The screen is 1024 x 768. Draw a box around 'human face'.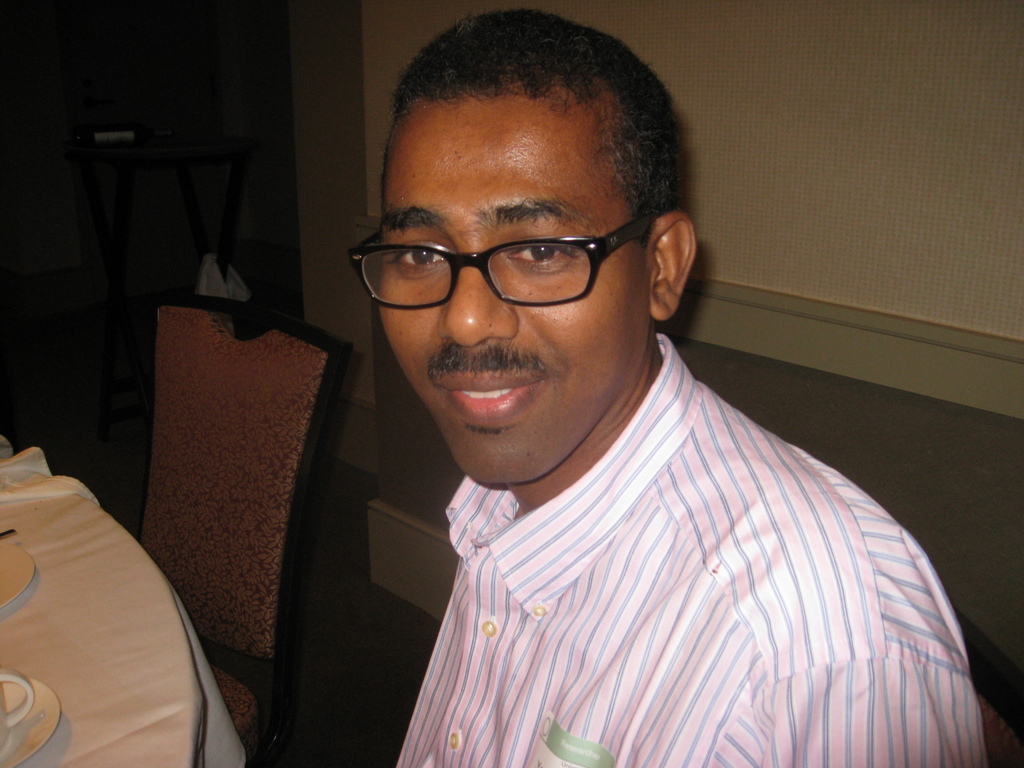
left=379, top=88, right=647, bottom=490.
